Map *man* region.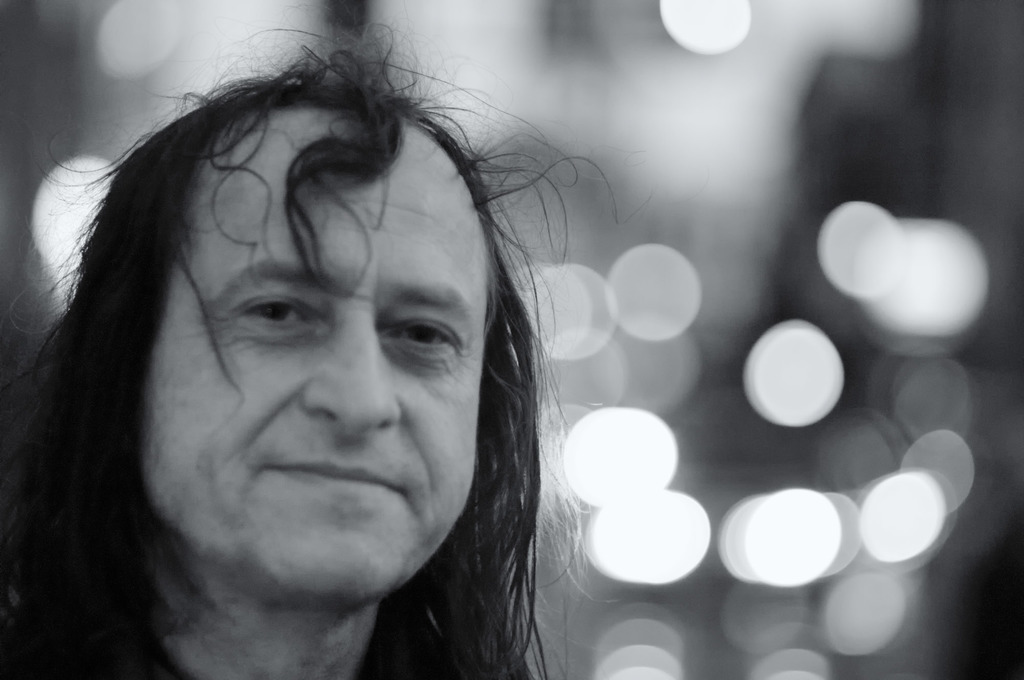
Mapped to box(0, 0, 691, 679).
